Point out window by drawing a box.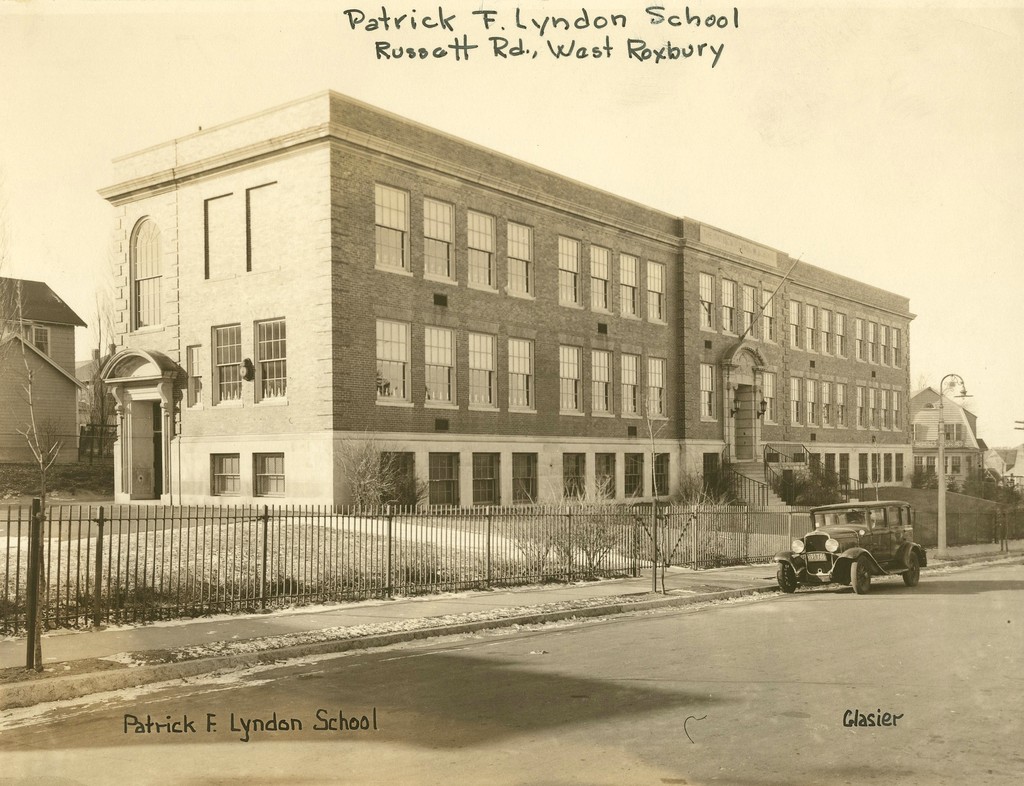
locate(465, 202, 517, 296).
